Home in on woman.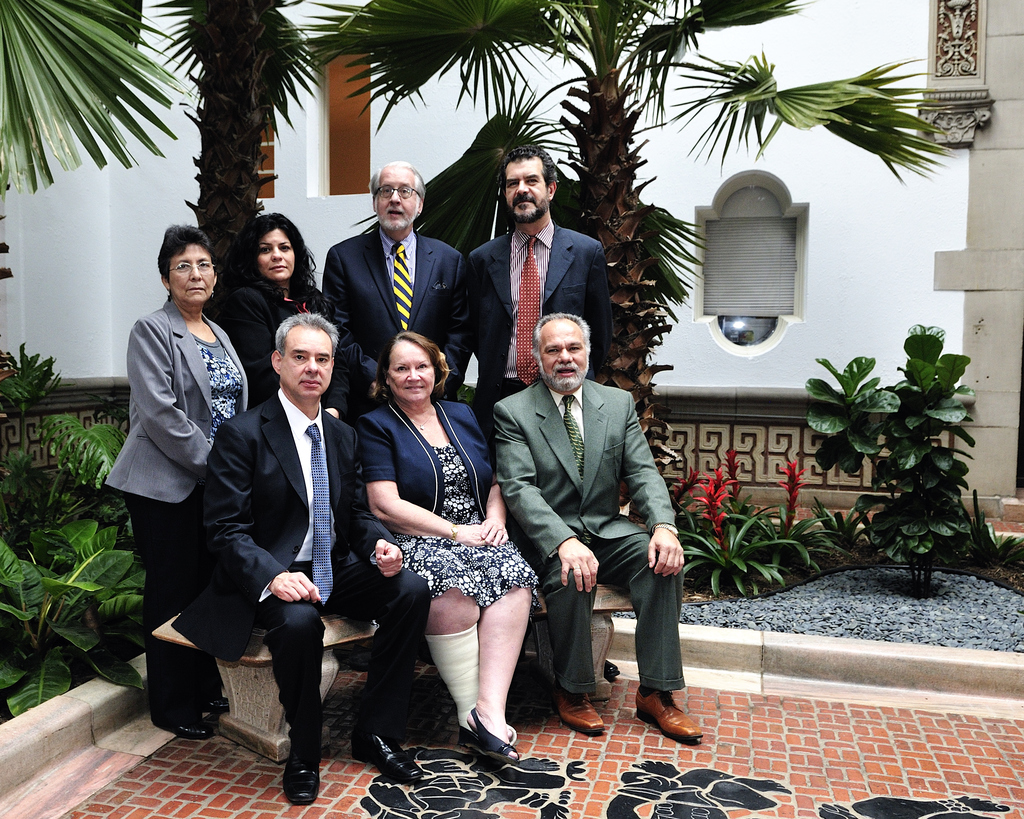
Homed in at l=336, t=251, r=513, b=794.
